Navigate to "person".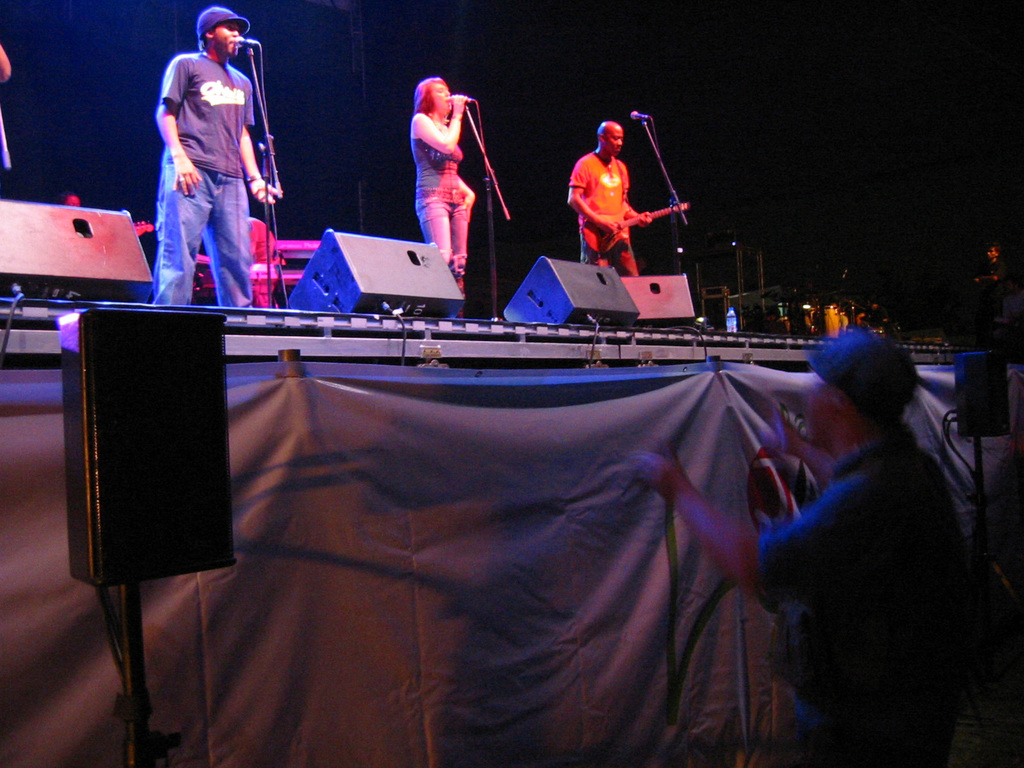
Navigation target: pyautogui.locateOnScreen(976, 241, 1009, 339).
